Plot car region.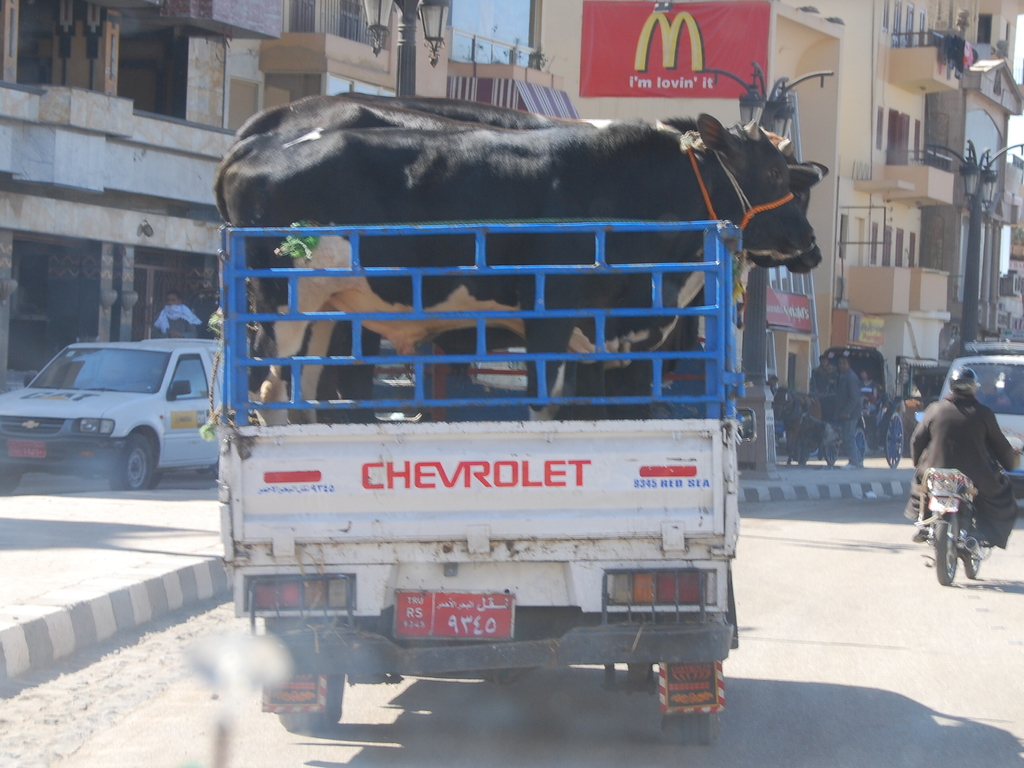
Plotted at [0,341,219,493].
